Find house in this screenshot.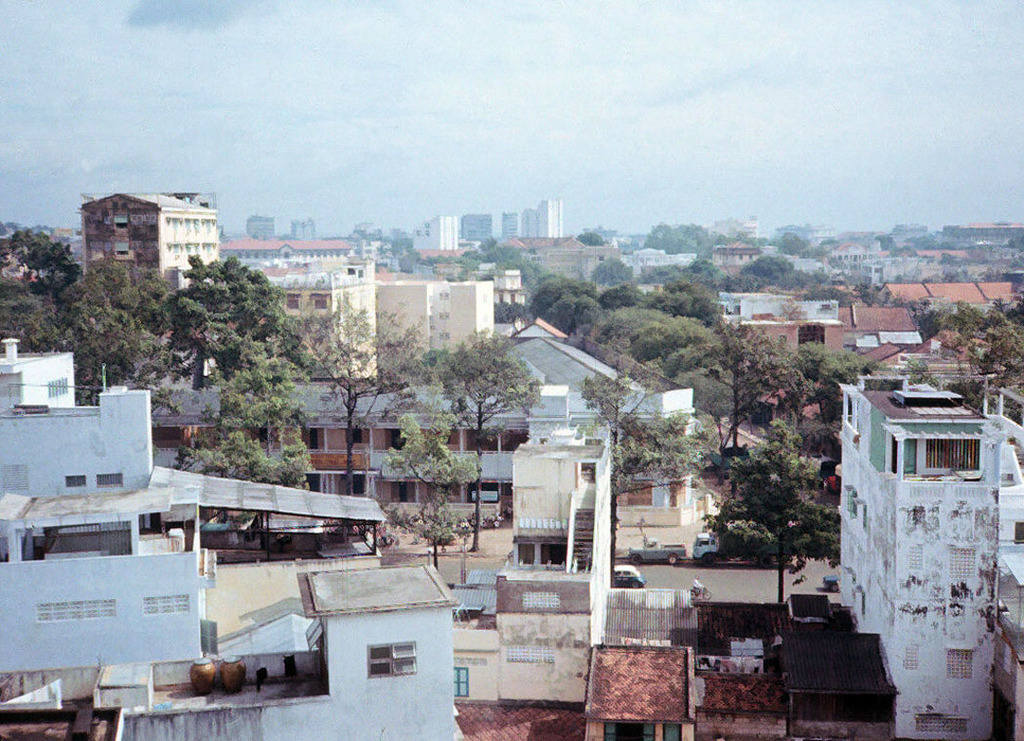
The bounding box for house is bbox=(729, 292, 839, 370).
